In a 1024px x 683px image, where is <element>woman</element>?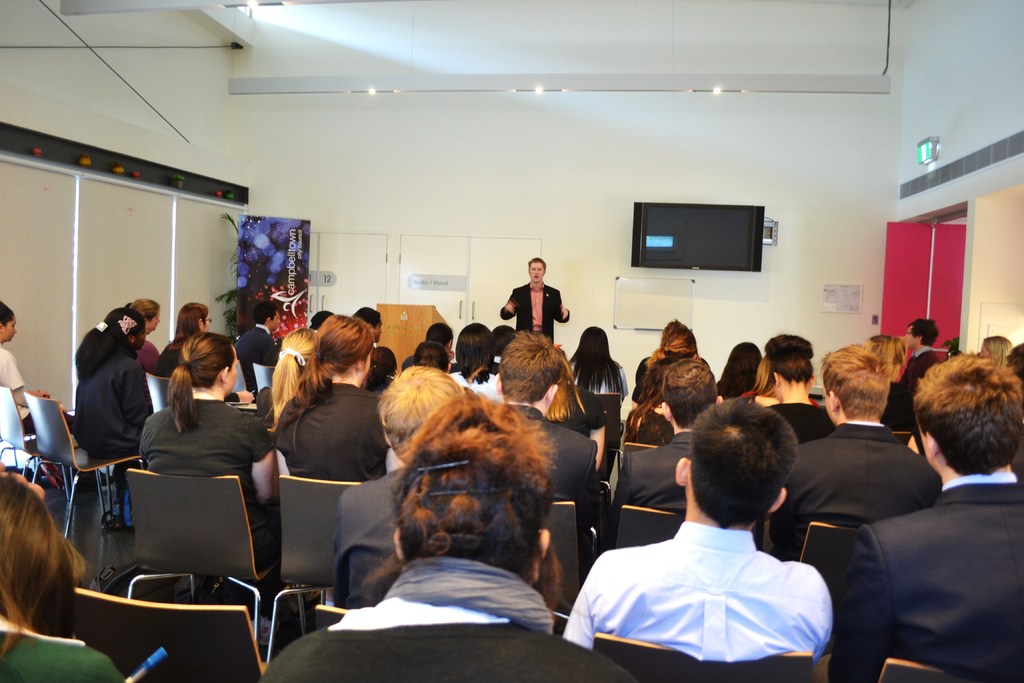
bbox=[974, 336, 1014, 363].
